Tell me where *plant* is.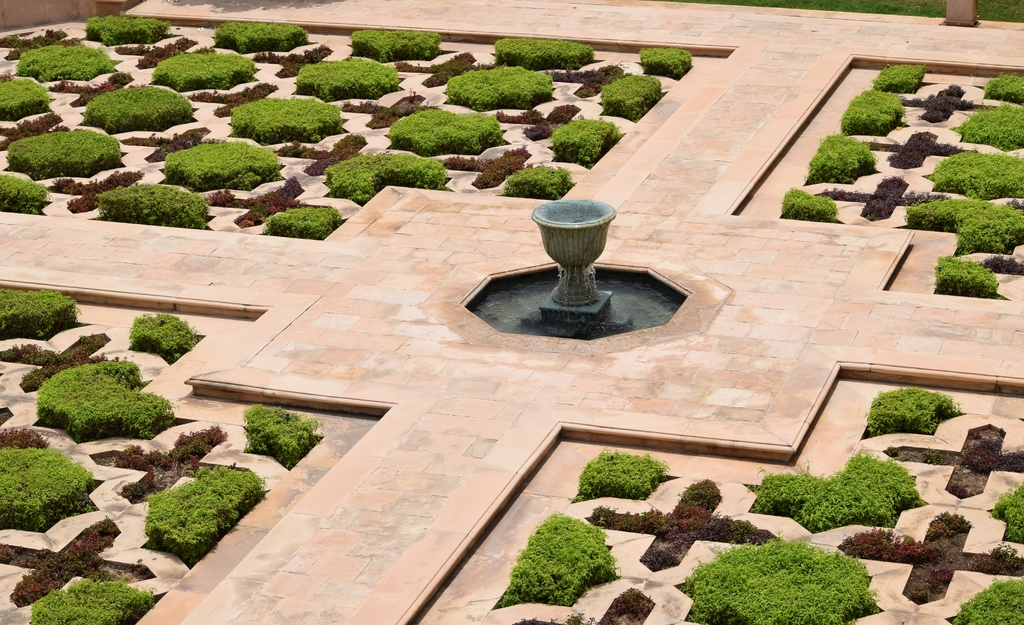
*plant* is at Rect(188, 81, 274, 118).
